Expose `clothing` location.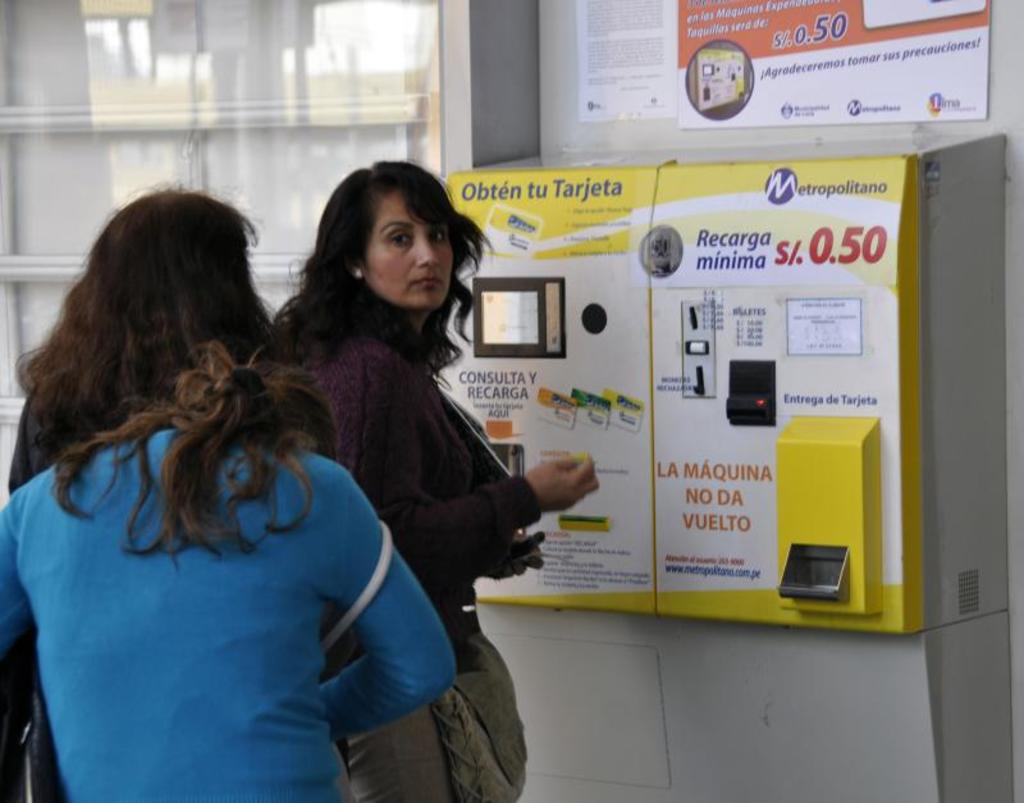
Exposed at 0/426/456/802.
